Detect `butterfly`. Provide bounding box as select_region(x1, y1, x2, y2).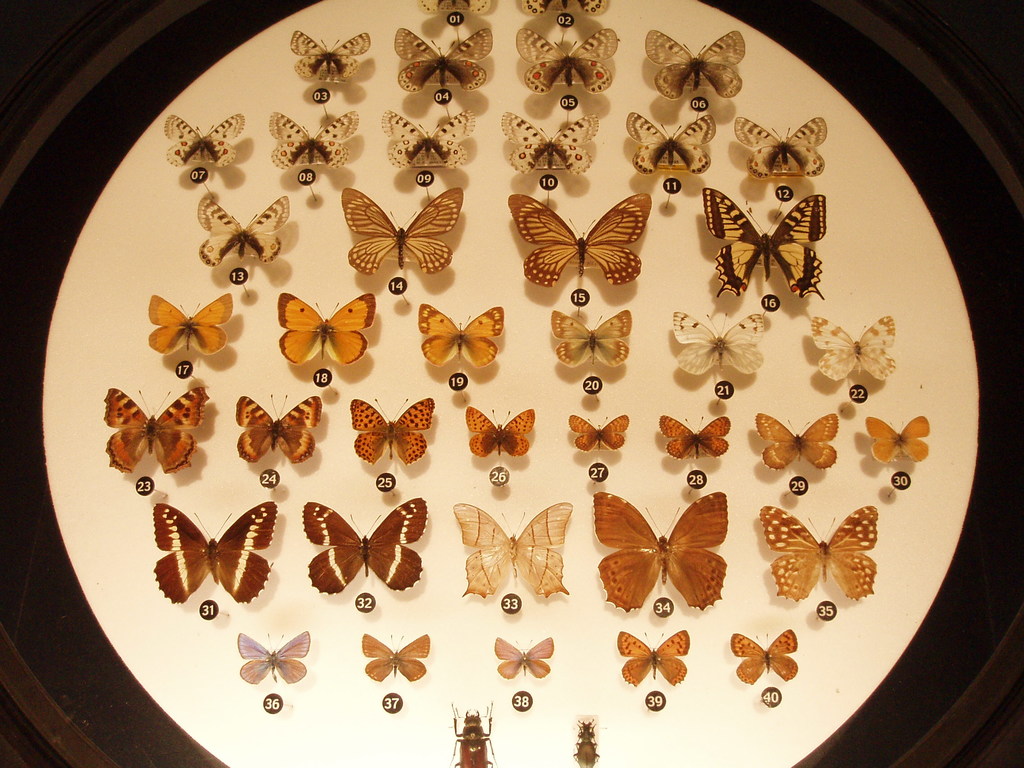
select_region(502, 110, 593, 175).
